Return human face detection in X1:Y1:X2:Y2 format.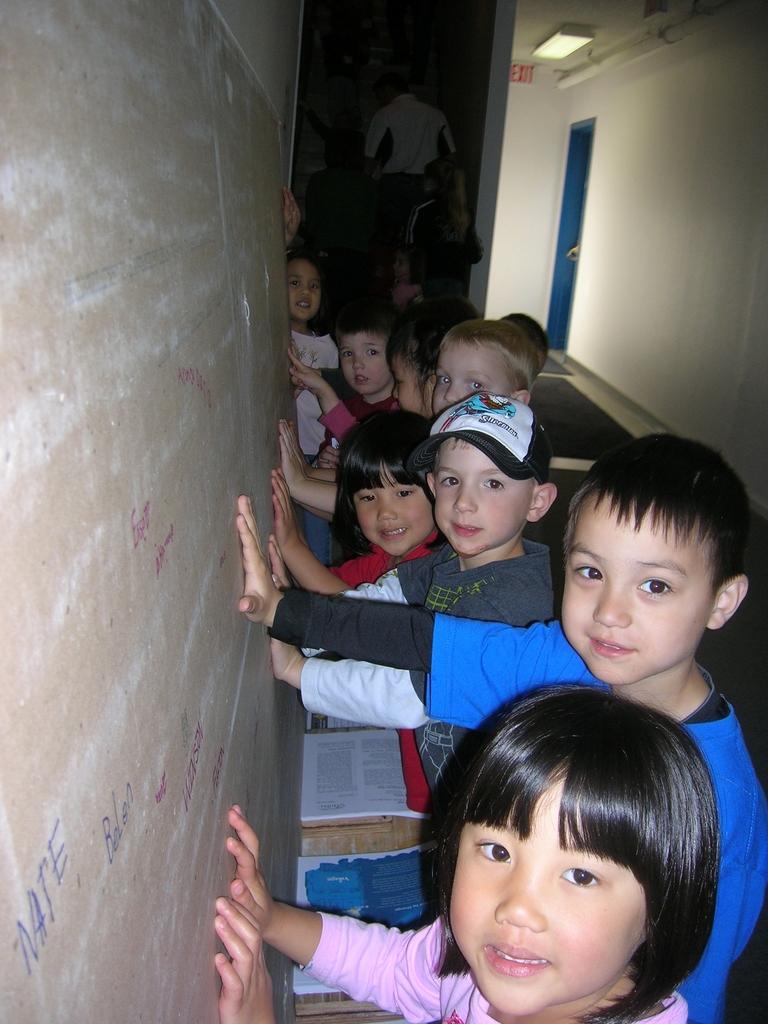
350:461:434:556.
